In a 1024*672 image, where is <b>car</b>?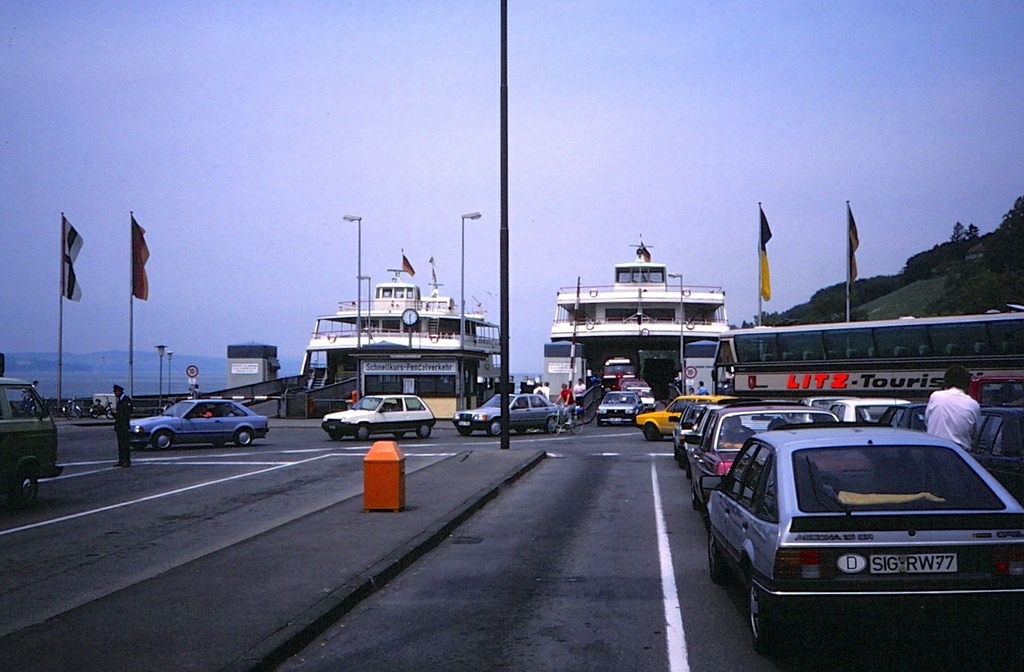
968, 372, 1023, 407.
